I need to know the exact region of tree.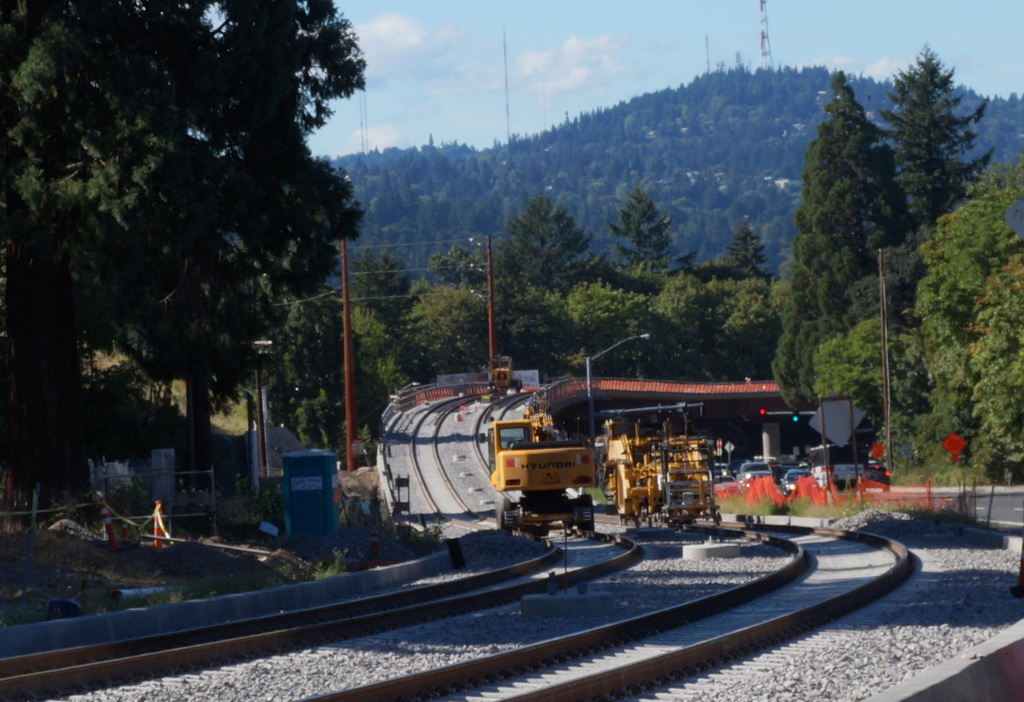
Region: locate(902, 158, 1023, 471).
